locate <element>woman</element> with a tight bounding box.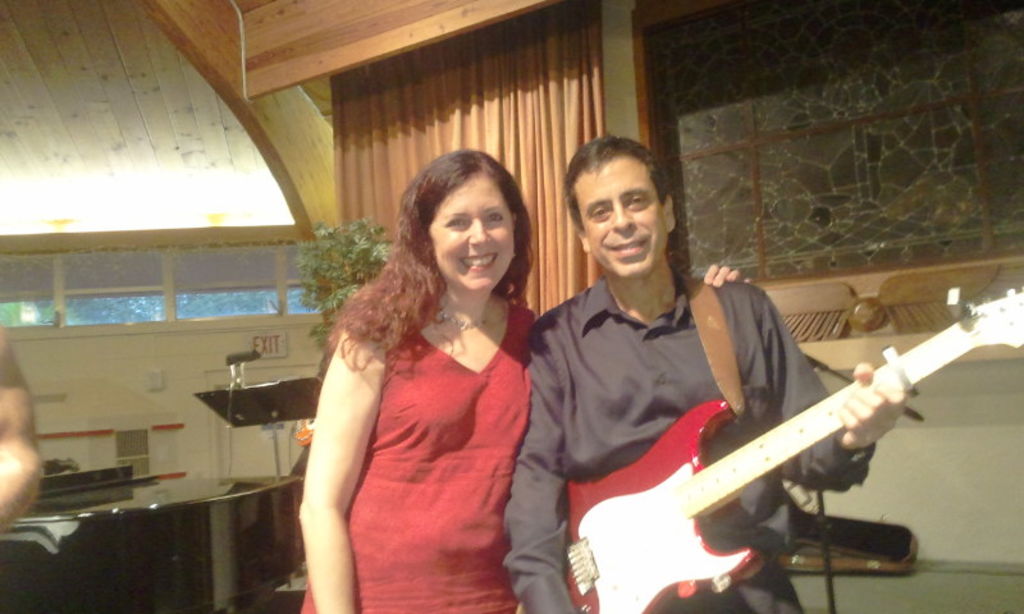
left=291, top=151, right=751, bottom=613.
